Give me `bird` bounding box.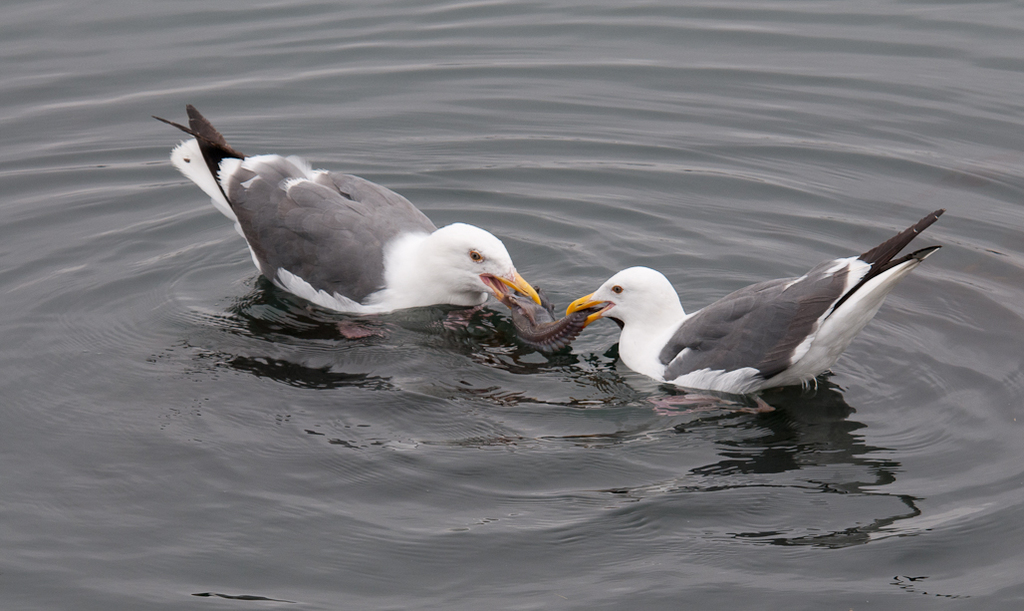
locate(542, 204, 945, 405).
